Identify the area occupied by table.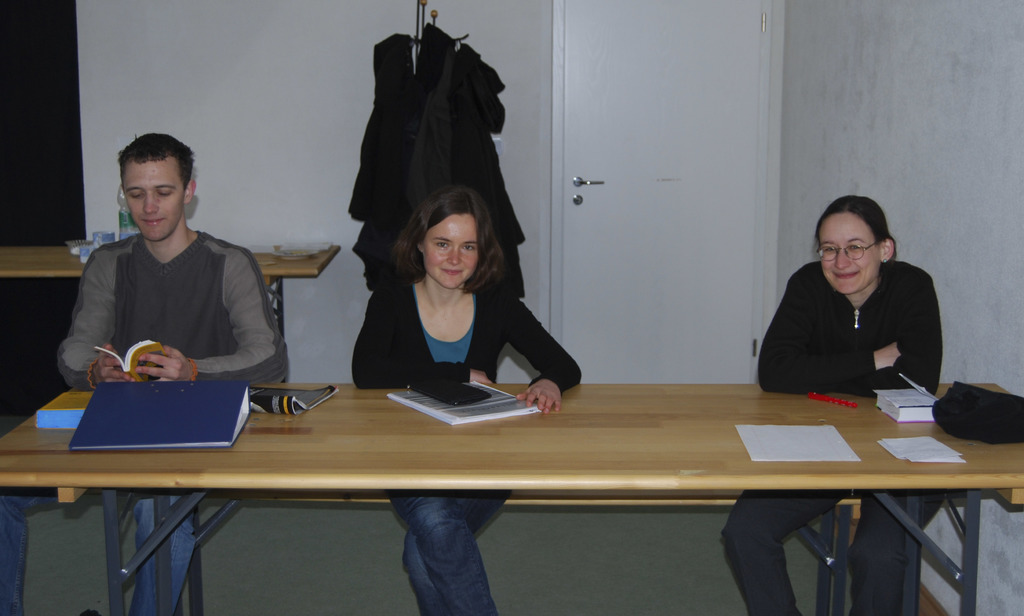
Area: x1=0, y1=243, x2=340, y2=385.
